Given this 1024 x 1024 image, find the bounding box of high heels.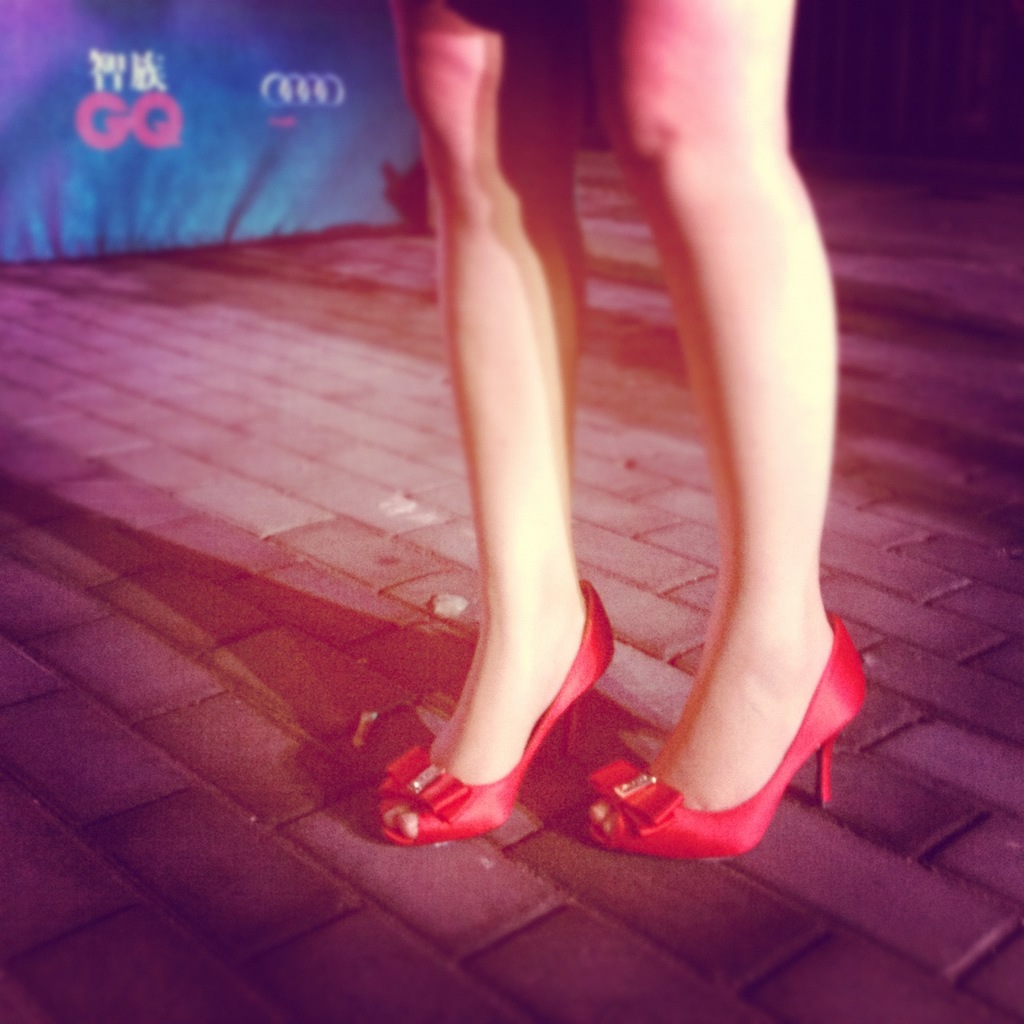
BBox(380, 581, 621, 845).
